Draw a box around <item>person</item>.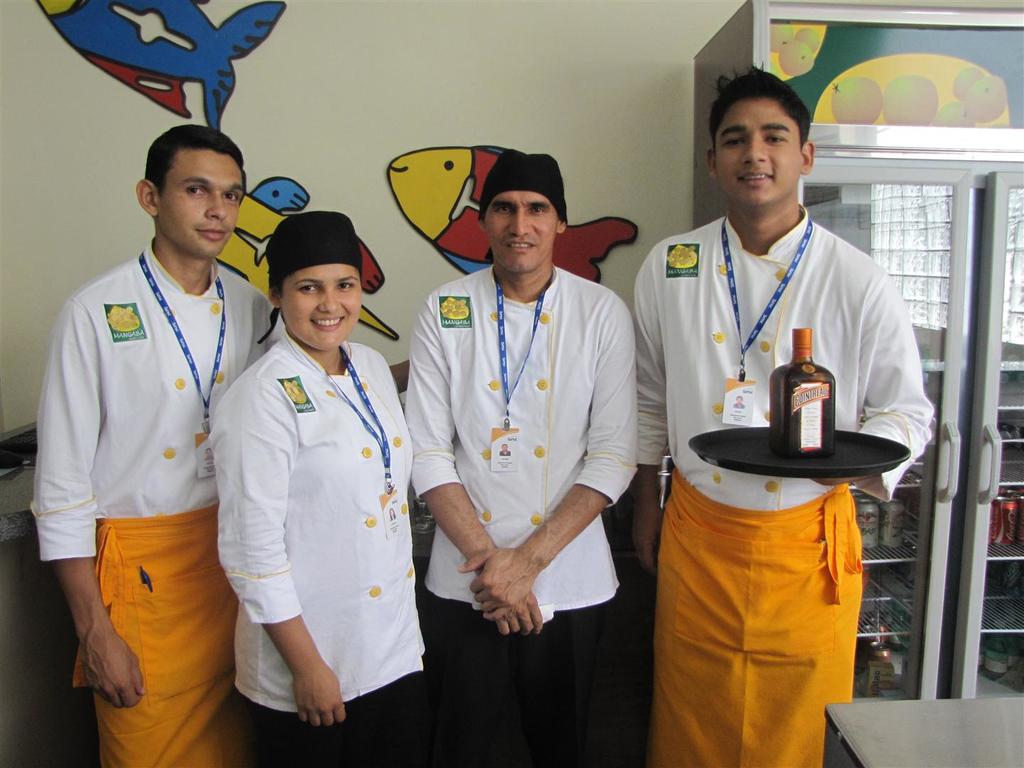
locate(206, 208, 429, 767).
